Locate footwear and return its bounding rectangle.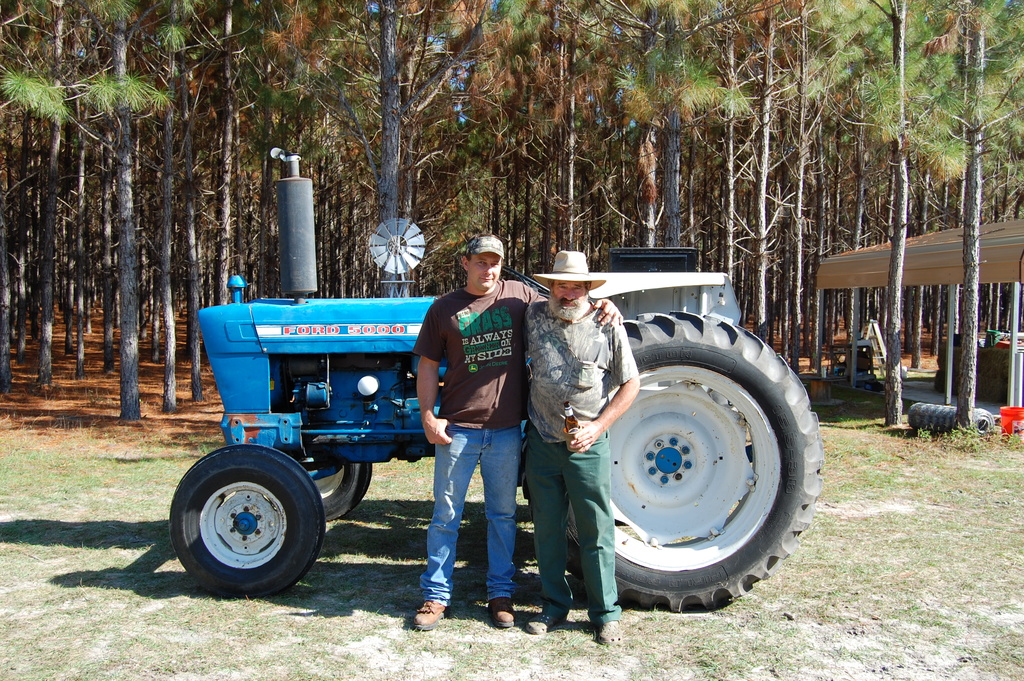
l=411, t=599, r=445, b=633.
